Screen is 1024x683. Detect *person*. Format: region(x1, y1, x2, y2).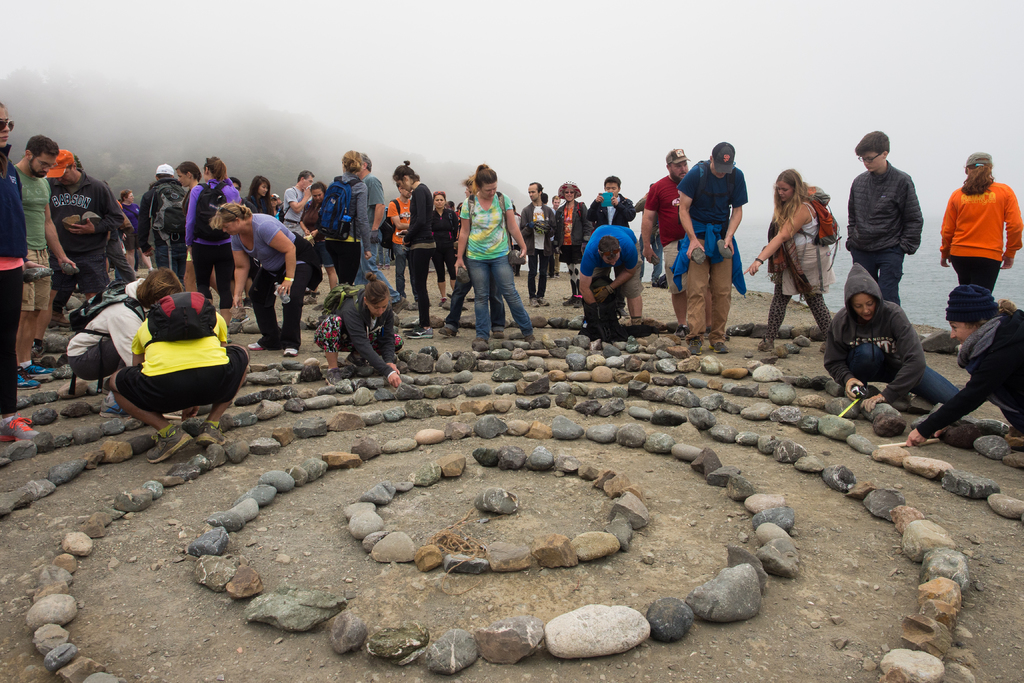
region(938, 152, 1023, 289).
